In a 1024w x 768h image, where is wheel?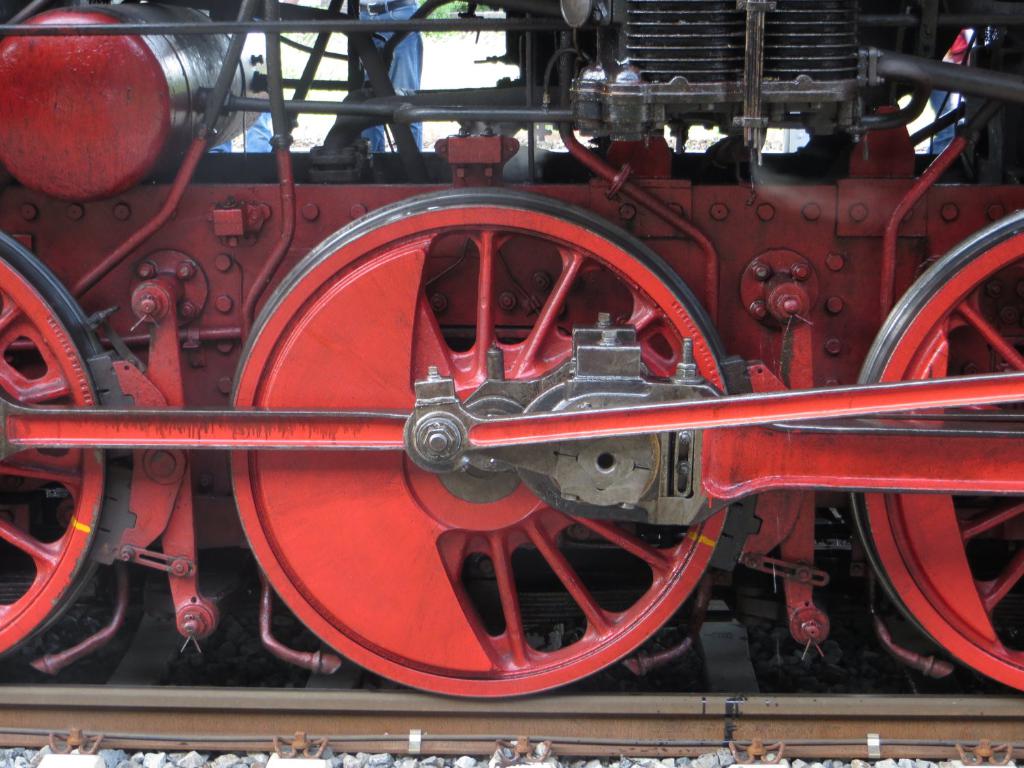
218/193/737/710.
